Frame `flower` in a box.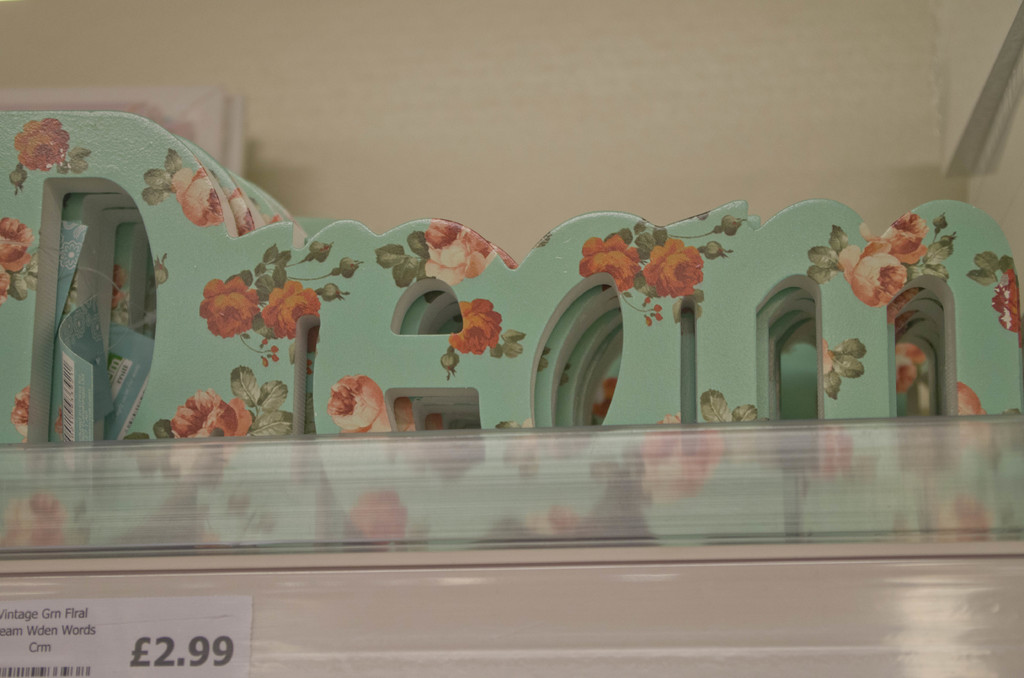
x1=225 y1=188 x2=260 y2=239.
